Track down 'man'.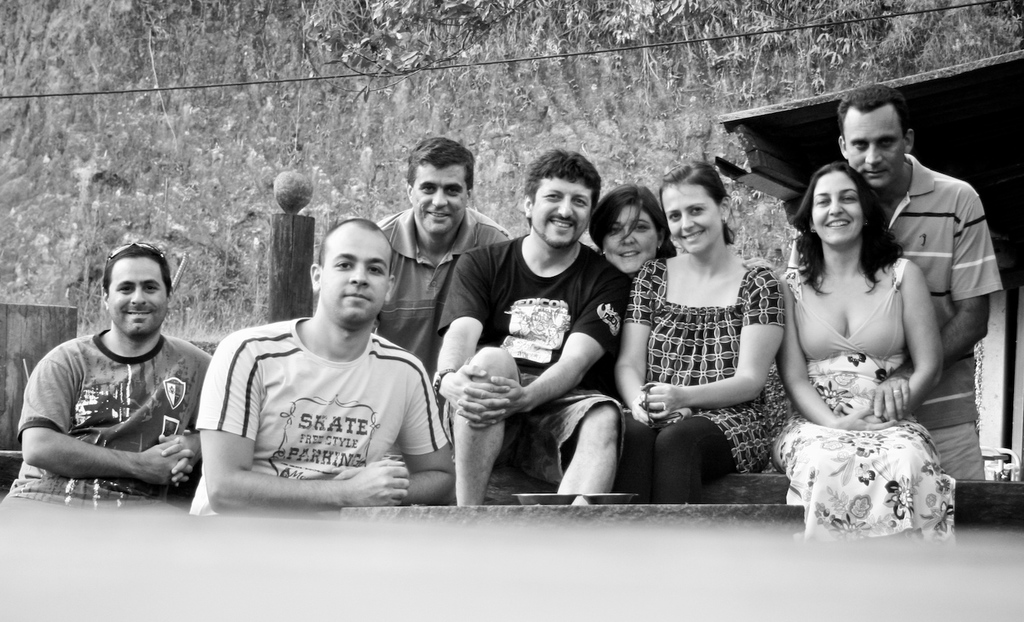
Tracked to 828 82 1010 498.
